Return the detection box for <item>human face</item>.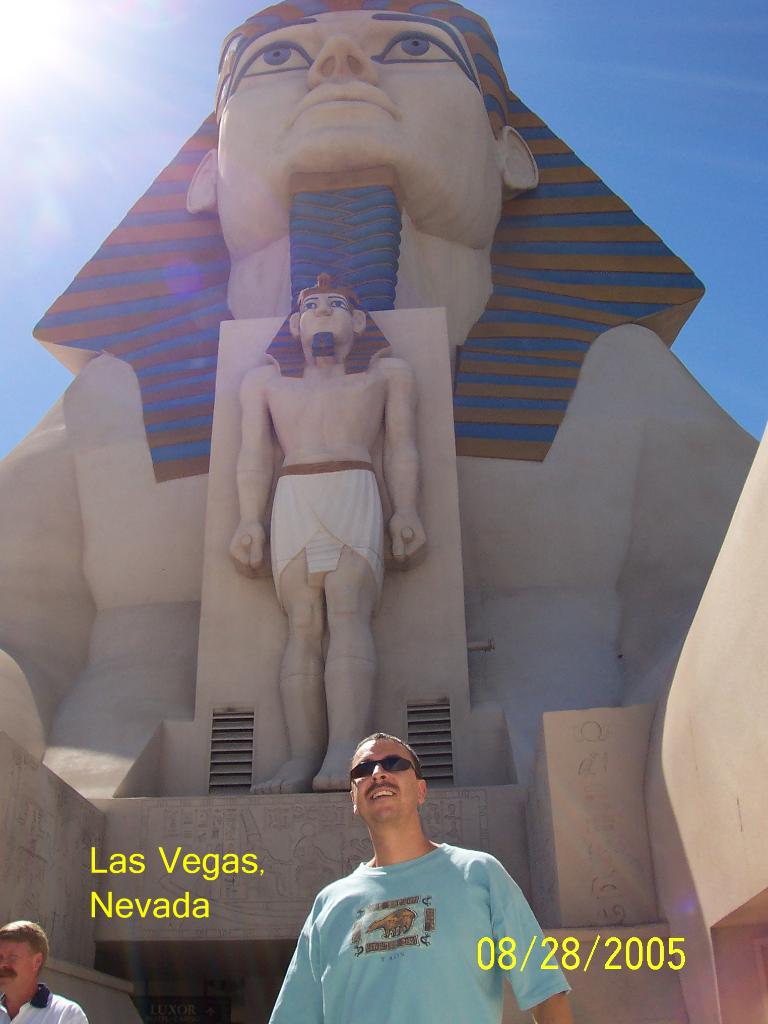
detection(0, 940, 35, 1000).
